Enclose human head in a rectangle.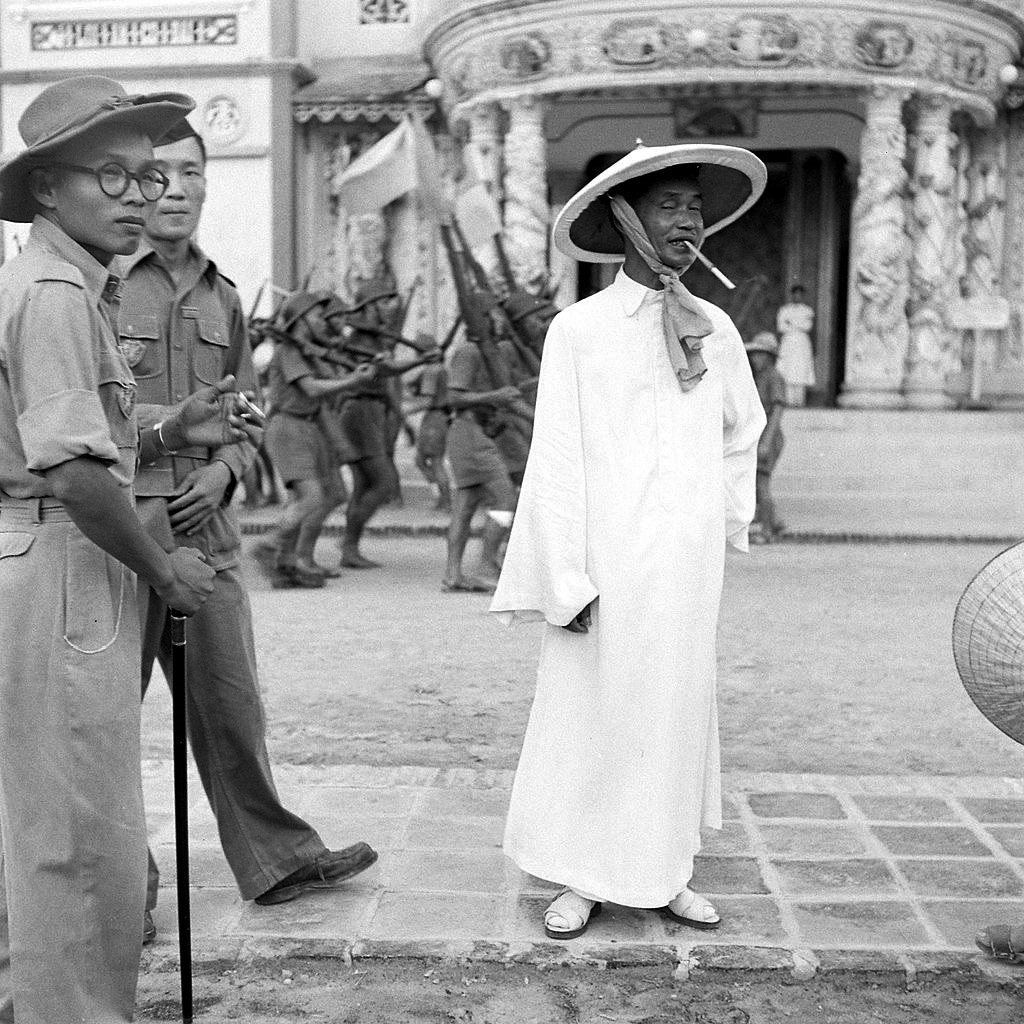
pyautogui.locateOnScreen(142, 128, 210, 242).
